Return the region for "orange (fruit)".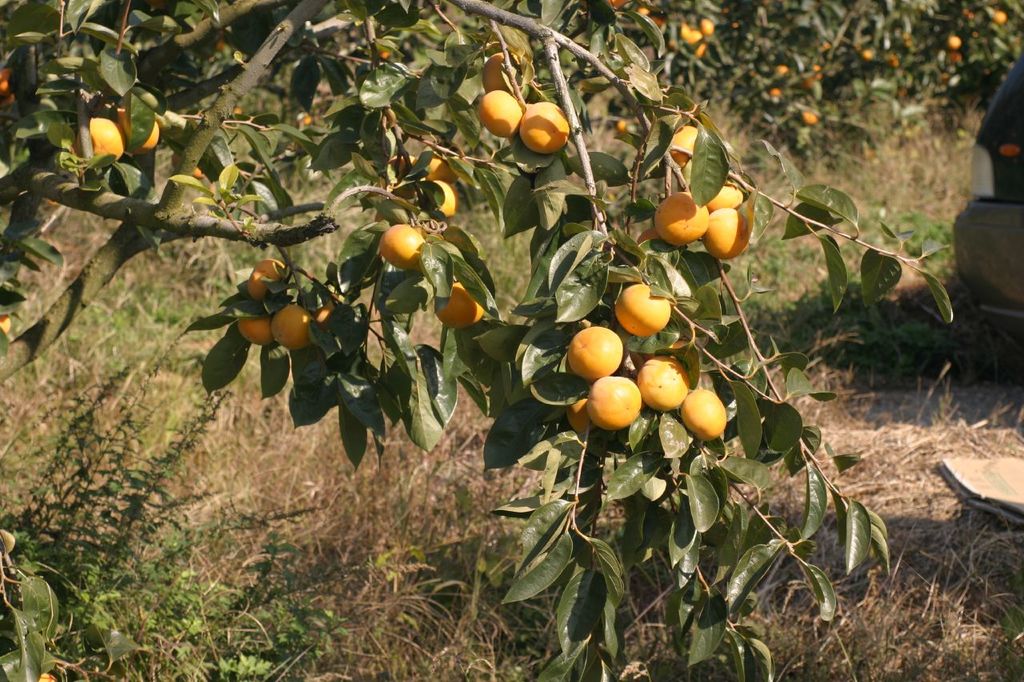
bbox(655, 189, 712, 246).
